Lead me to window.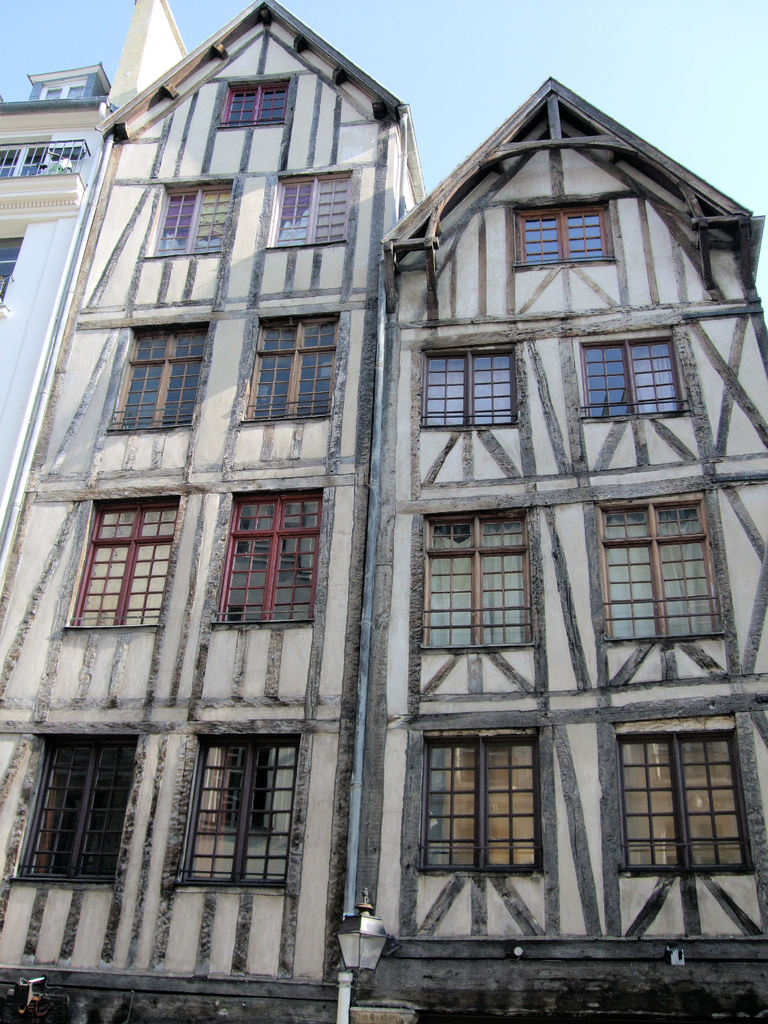
Lead to detection(180, 732, 300, 886).
